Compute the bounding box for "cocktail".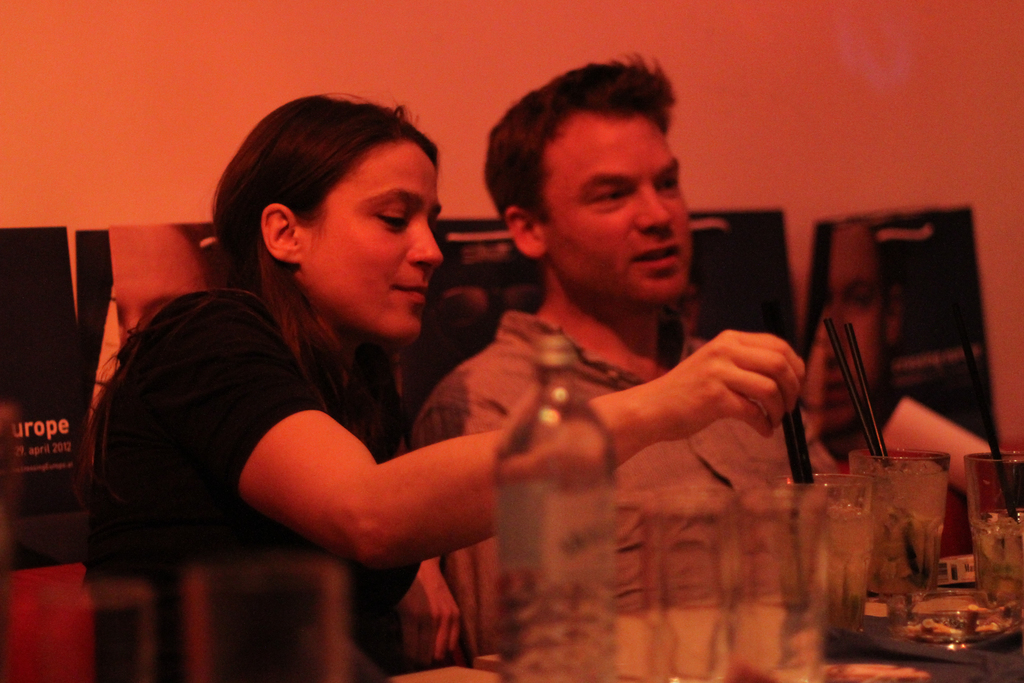
left=846, top=444, right=951, bottom=611.
